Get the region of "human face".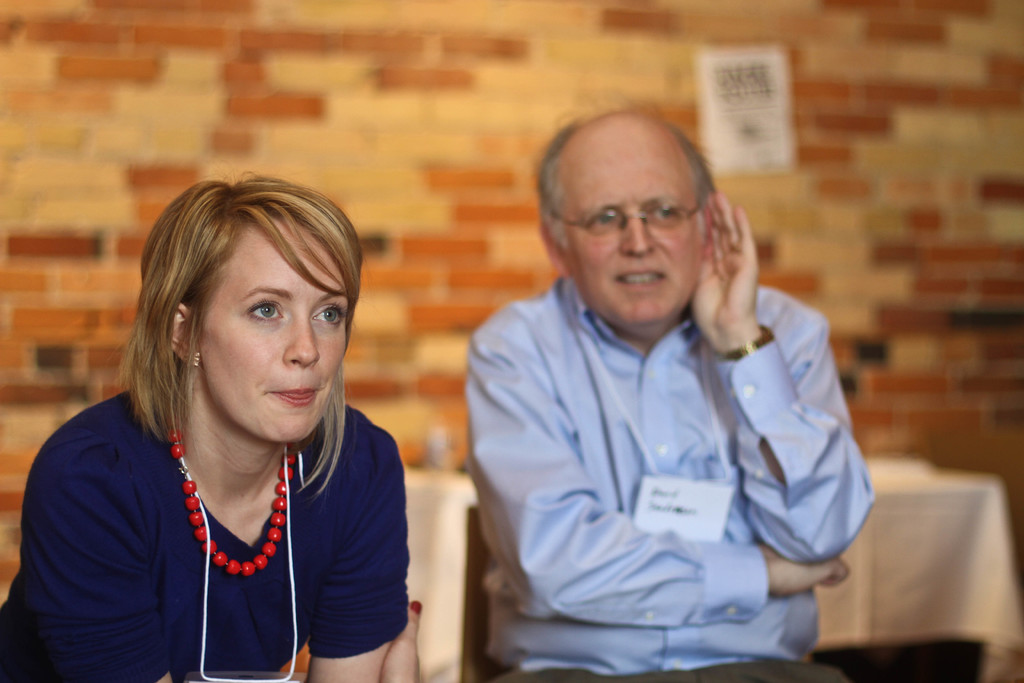
[191,216,350,441].
